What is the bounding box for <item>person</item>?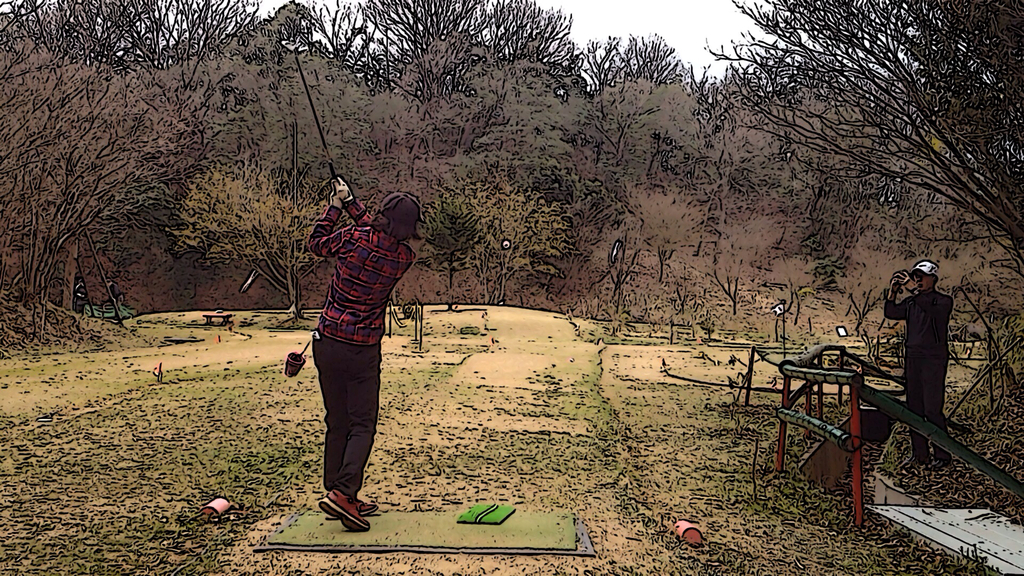
pyautogui.locateOnScreen(883, 255, 956, 471).
